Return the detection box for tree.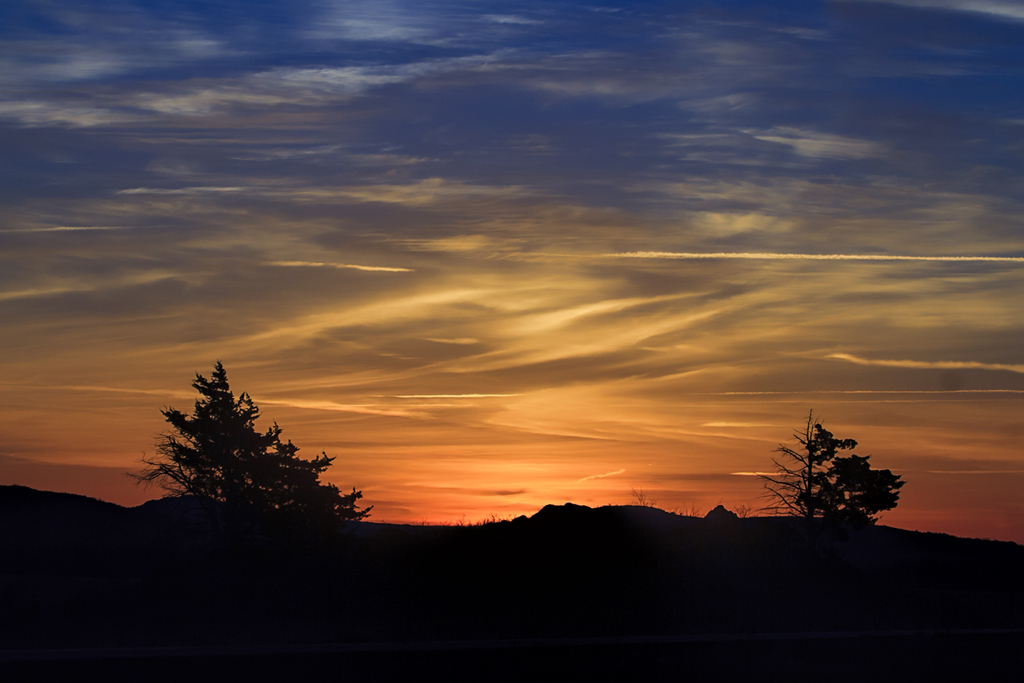
x1=129, y1=359, x2=378, y2=530.
